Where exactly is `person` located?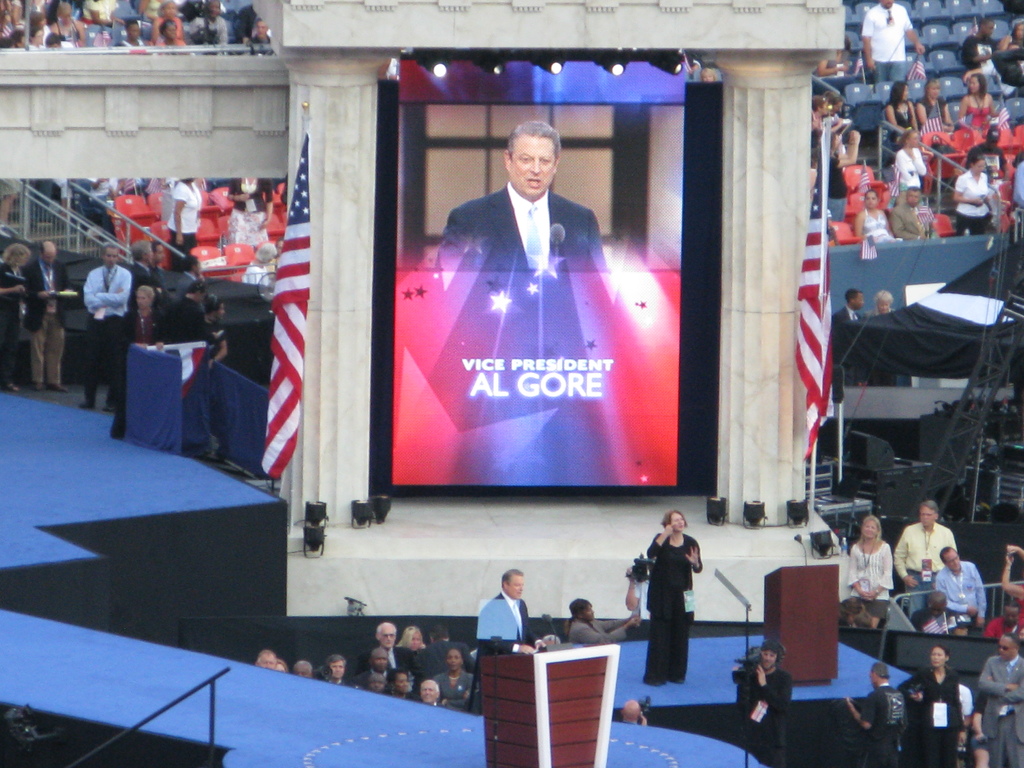
Its bounding box is <bbox>912, 78, 961, 126</bbox>.
